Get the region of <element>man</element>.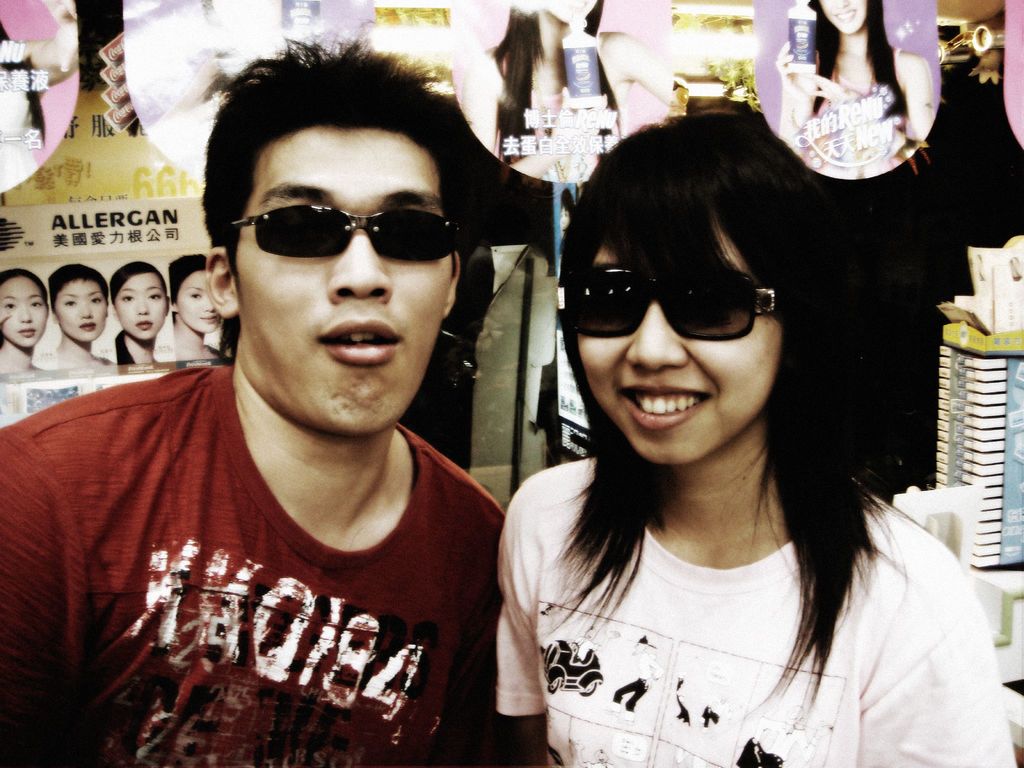
pyautogui.locateOnScreen(28, 40, 559, 767).
